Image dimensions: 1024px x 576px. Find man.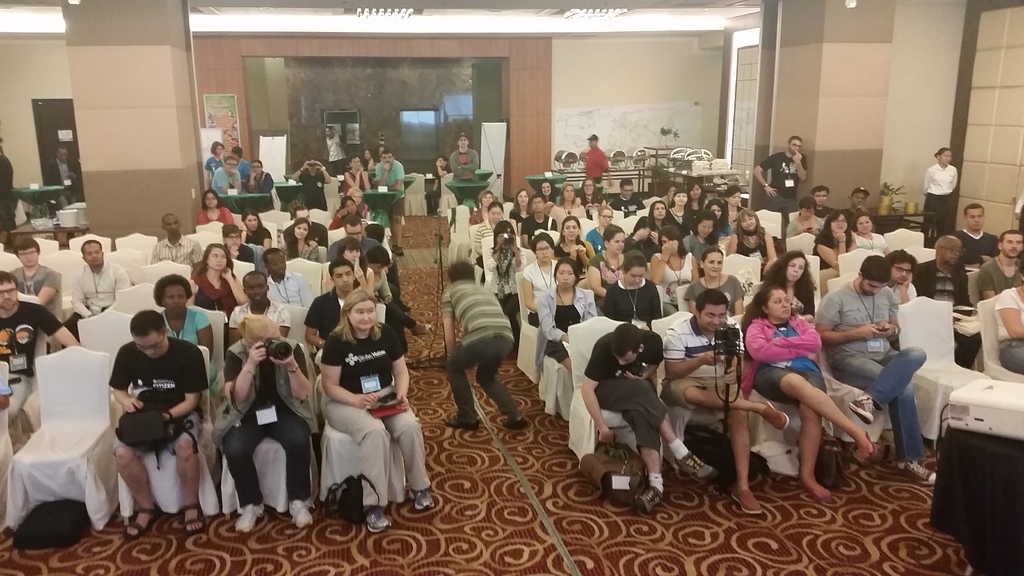
bbox=(845, 186, 872, 238).
